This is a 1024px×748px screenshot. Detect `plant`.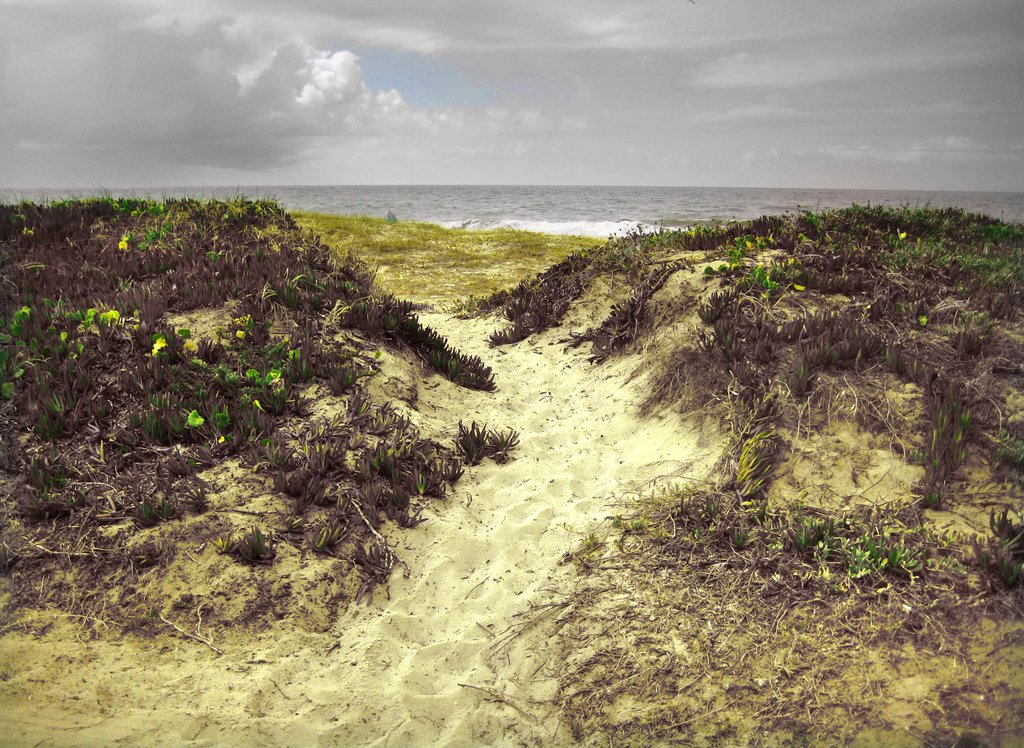
(24, 193, 53, 240).
